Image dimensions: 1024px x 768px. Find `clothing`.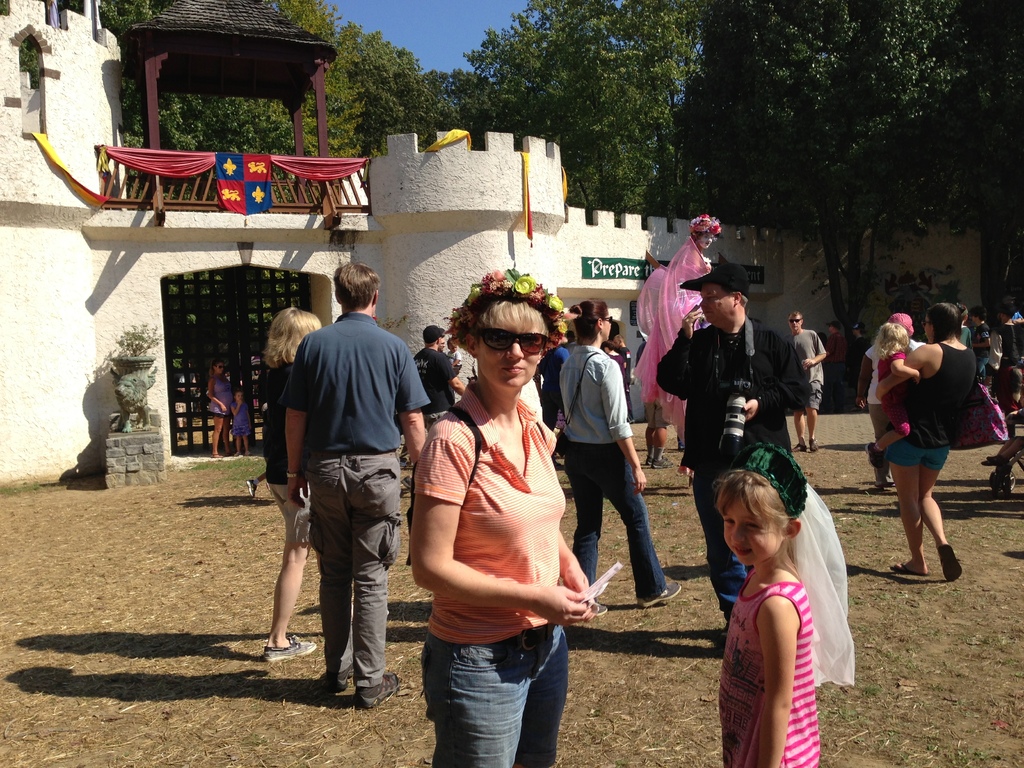
crop(533, 347, 571, 425).
